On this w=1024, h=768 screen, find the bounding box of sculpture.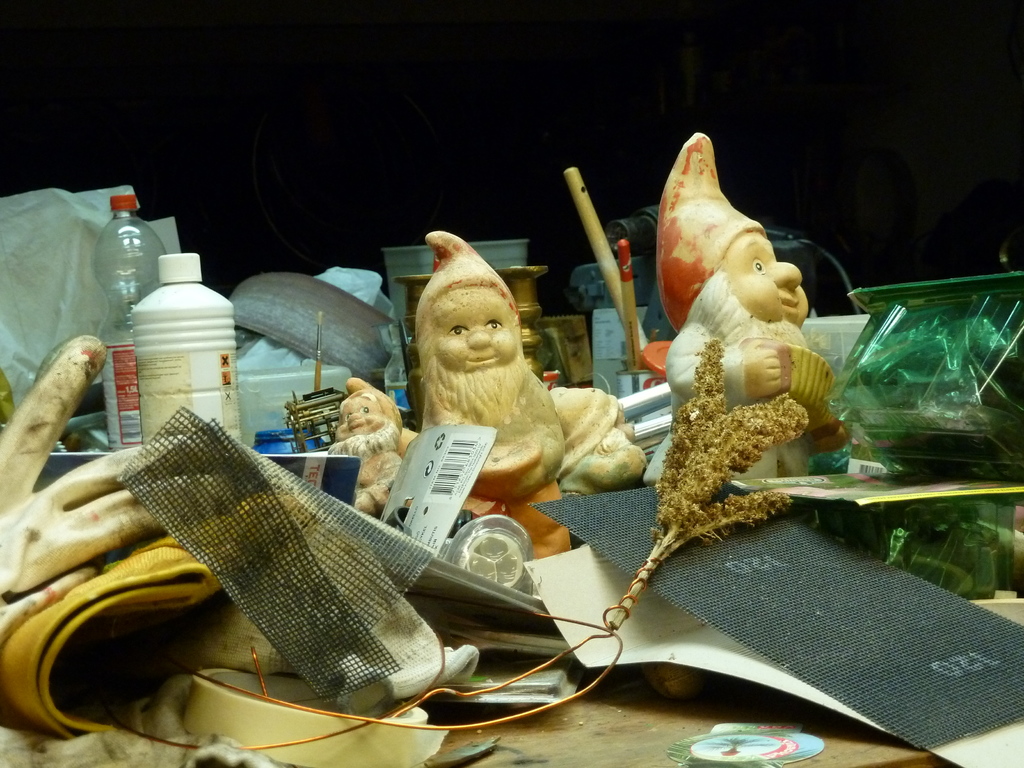
Bounding box: {"x1": 319, "y1": 376, "x2": 418, "y2": 527}.
